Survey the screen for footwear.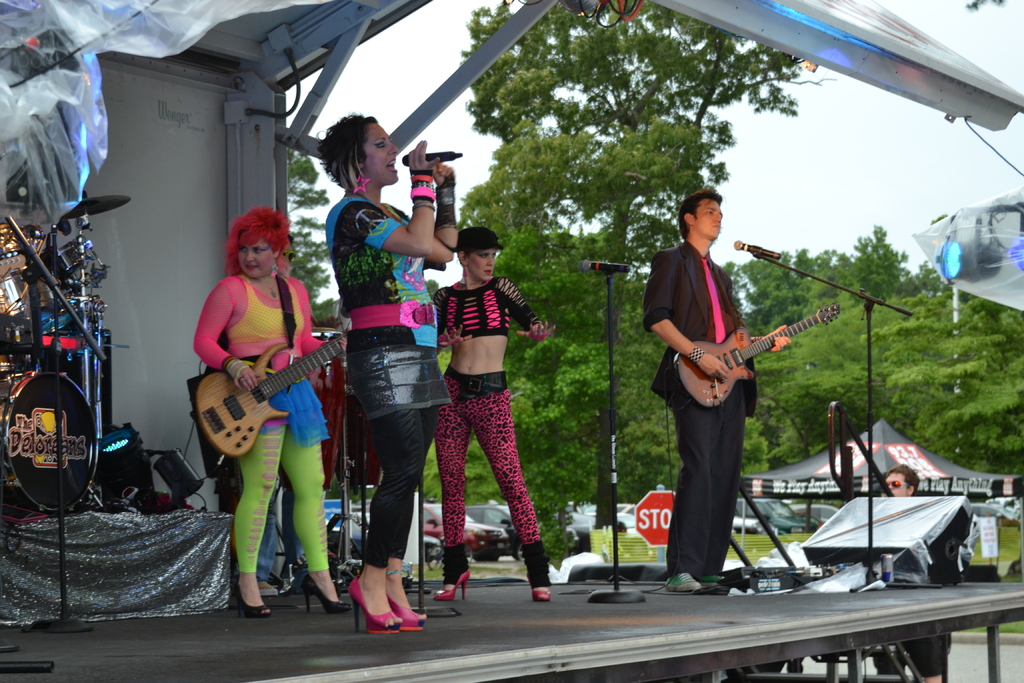
Survey found: [left=662, top=568, right=698, bottom=593].
